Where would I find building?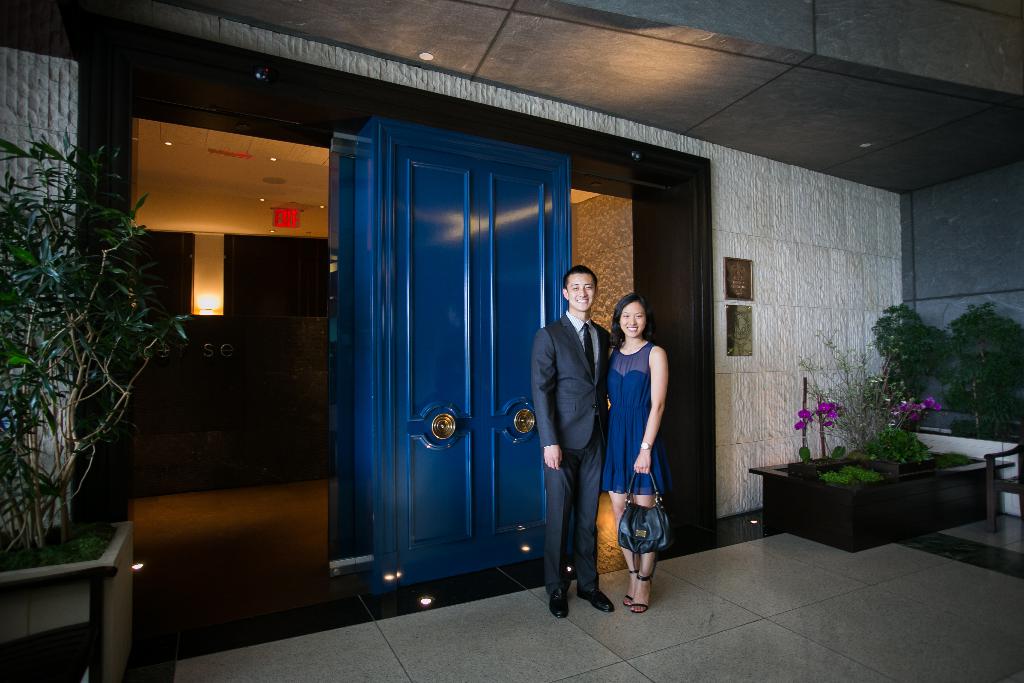
At locate(0, 0, 1023, 682).
